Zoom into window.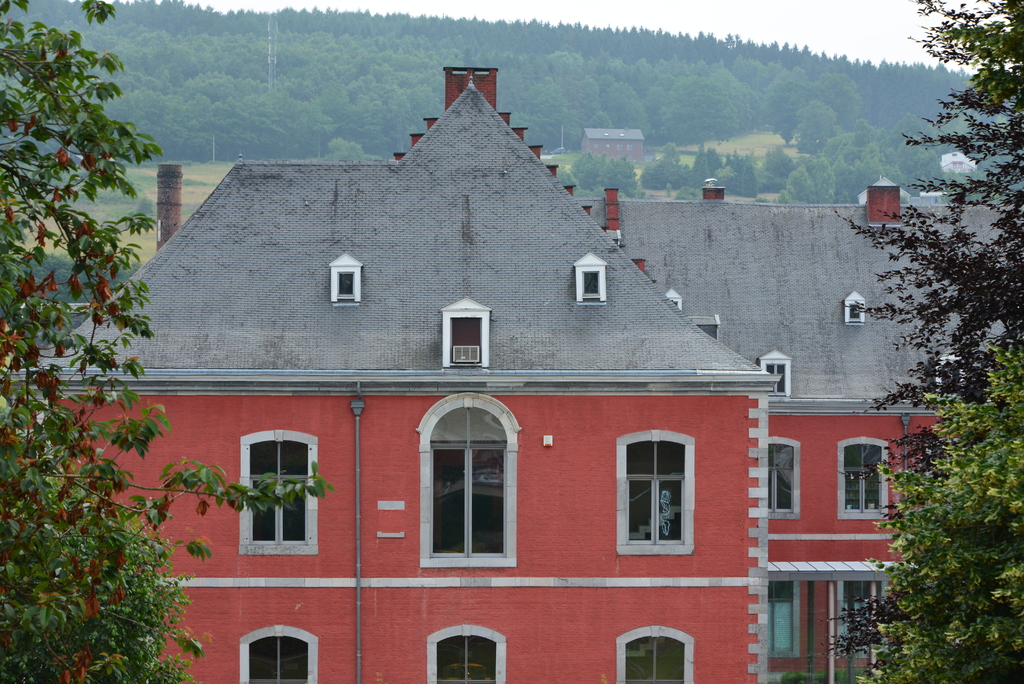
Zoom target: [771, 580, 796, 649].
